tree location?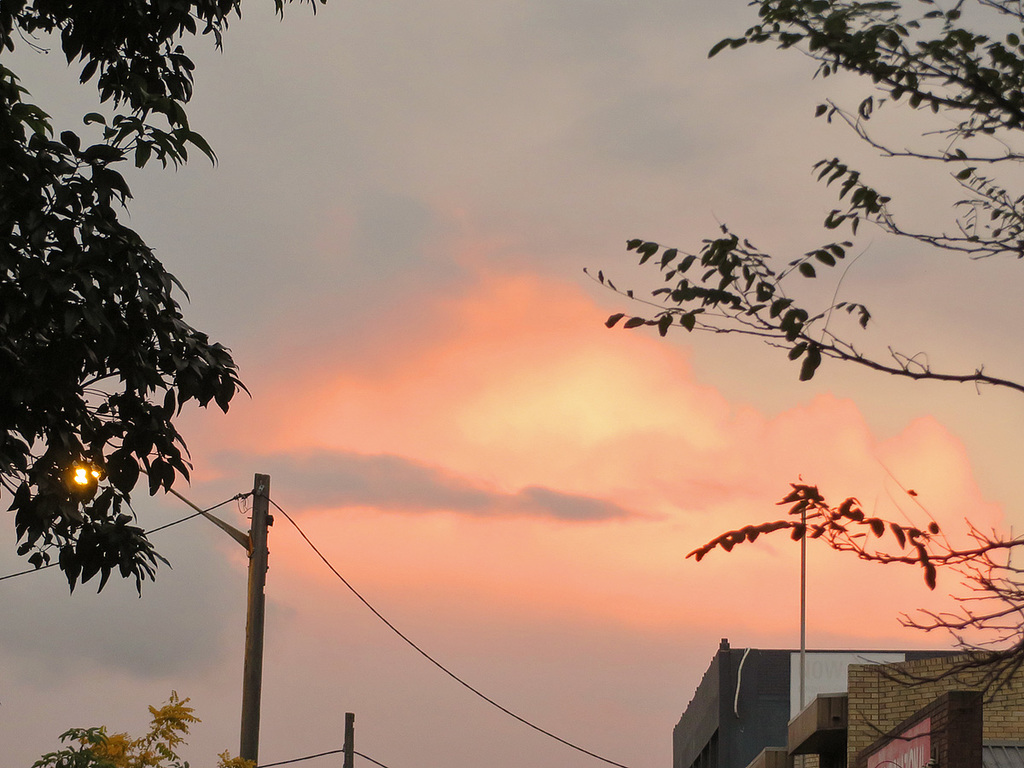
box(0, 0, 331, 592)
